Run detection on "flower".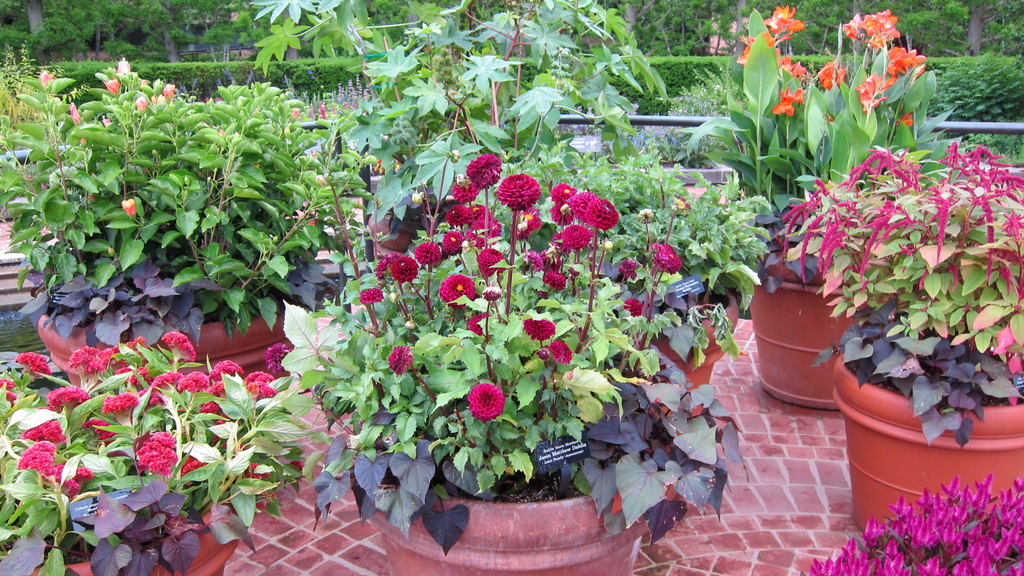
Result: 160 328 198 364.
